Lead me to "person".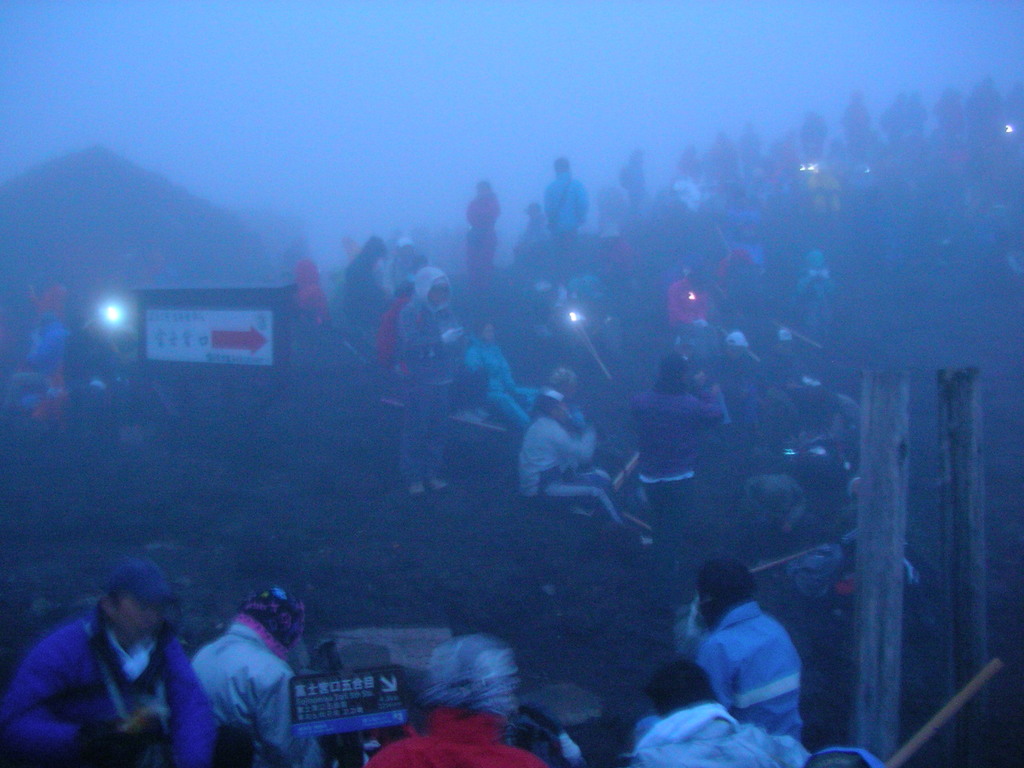
Lead to (394, 273, 453, 497).
